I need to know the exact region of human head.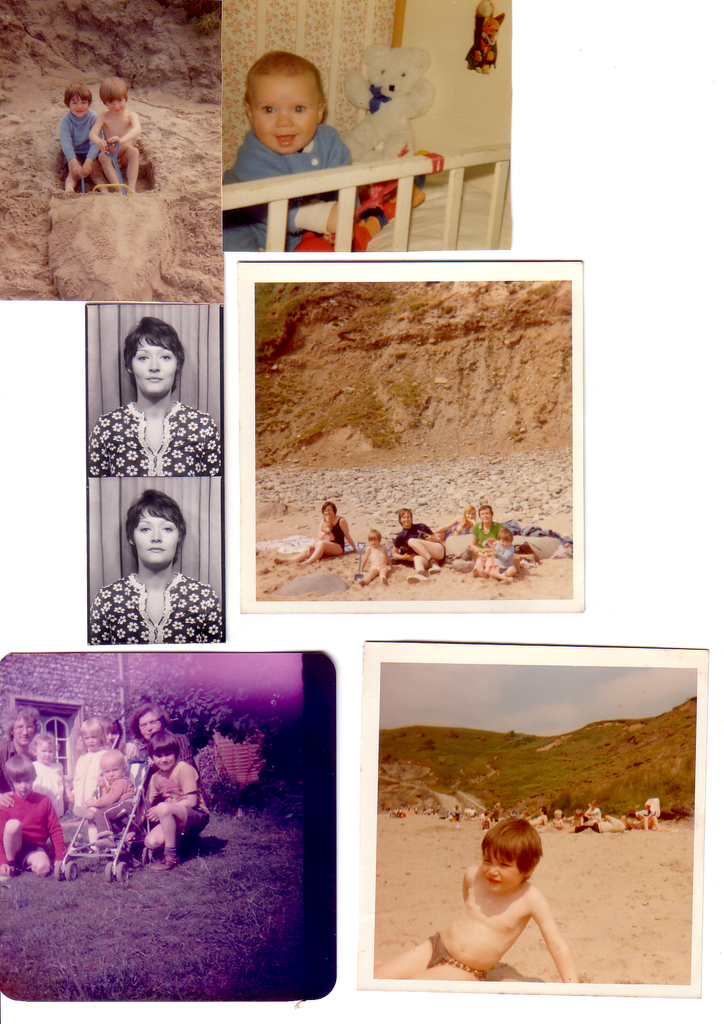
Region: 65/88/90/118.
